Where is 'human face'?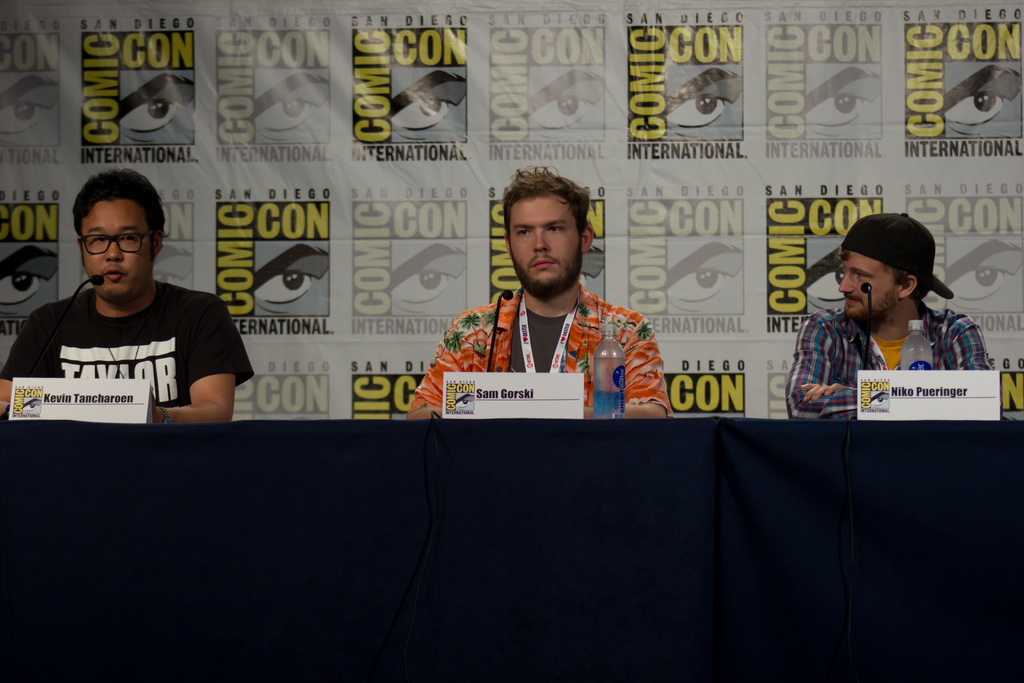
l=510, t=196, r=582, b=288.
